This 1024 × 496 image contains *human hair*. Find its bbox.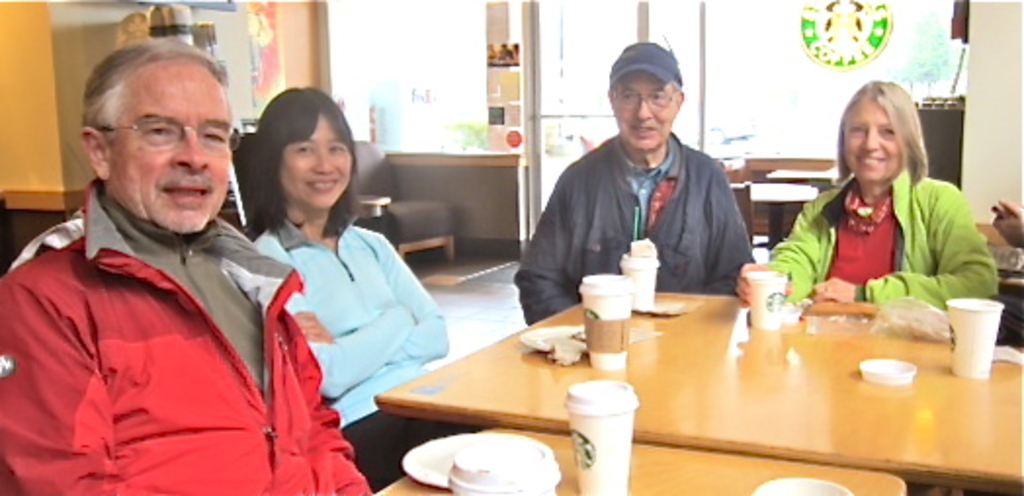
[x1=84, y1=33, x2=227, y2=133].
